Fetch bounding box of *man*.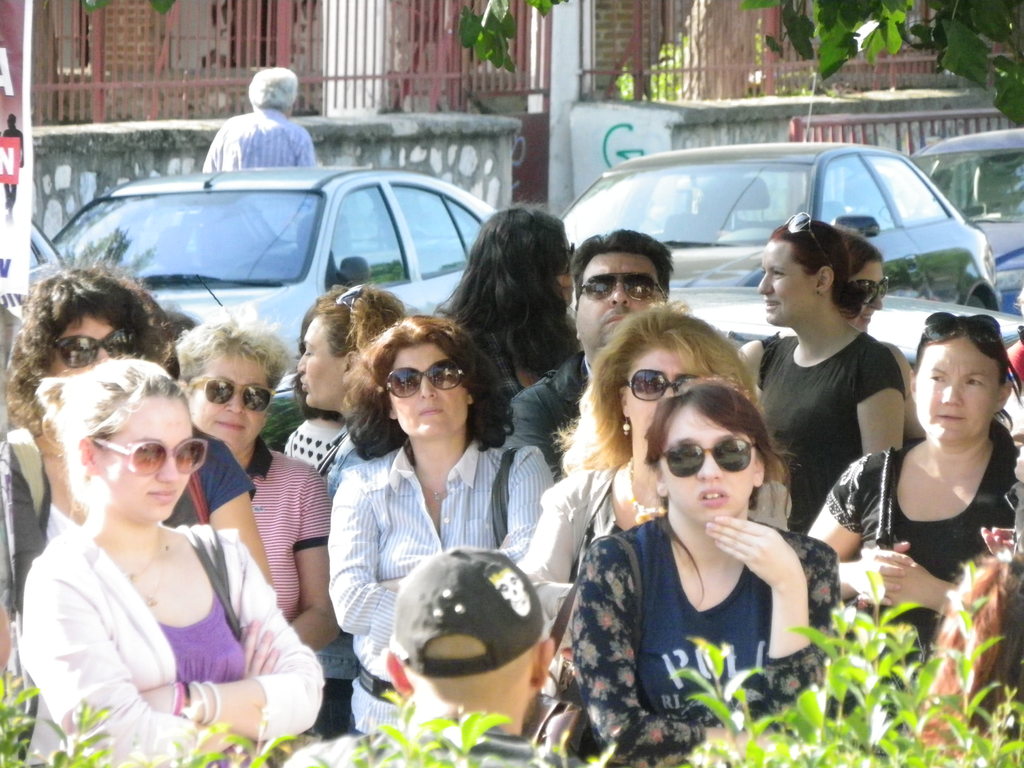
Bbox: <box>506,228,669,490</box>.
